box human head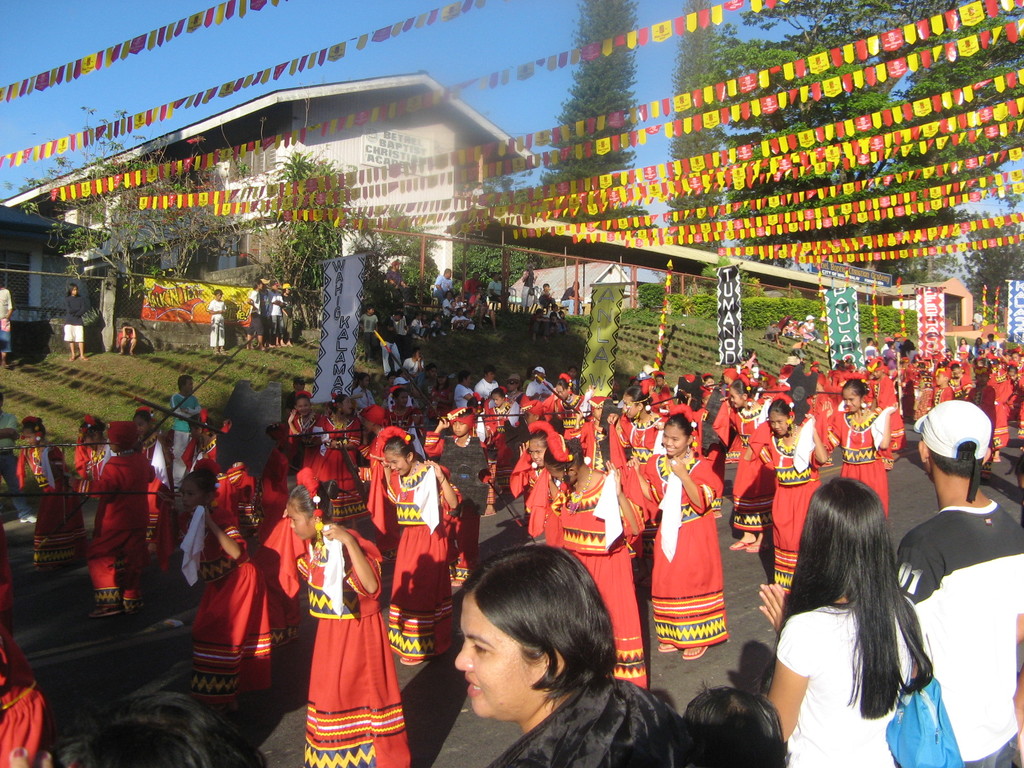
<bbox>177, 374, 194, 394</bbox>
